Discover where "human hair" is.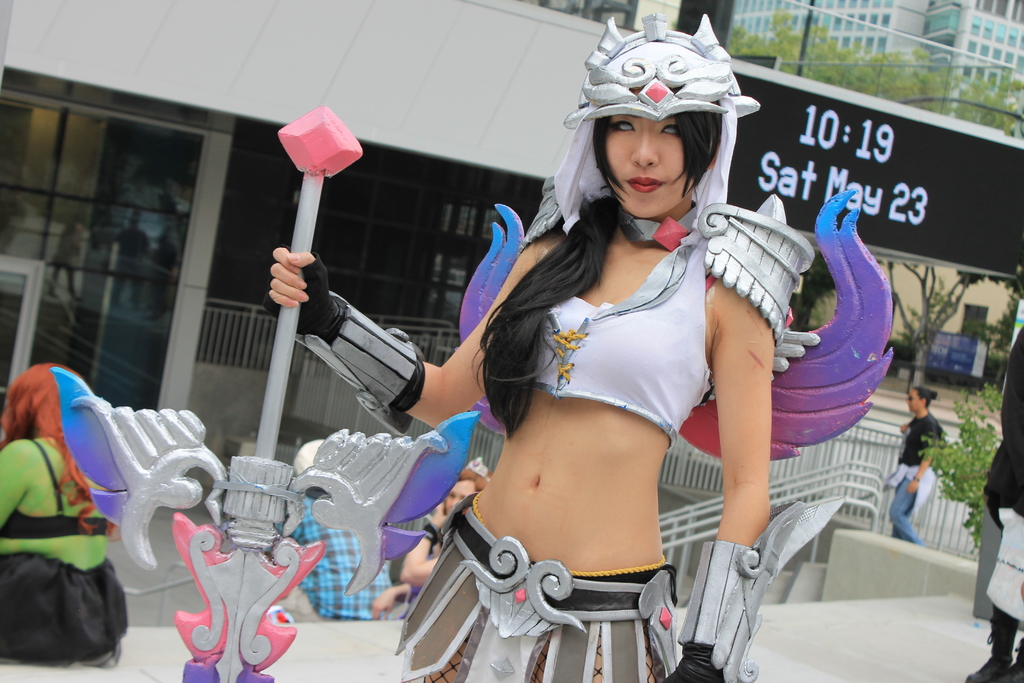
Discovered at (x1=506, y1=64, x2=771, y2=397).
